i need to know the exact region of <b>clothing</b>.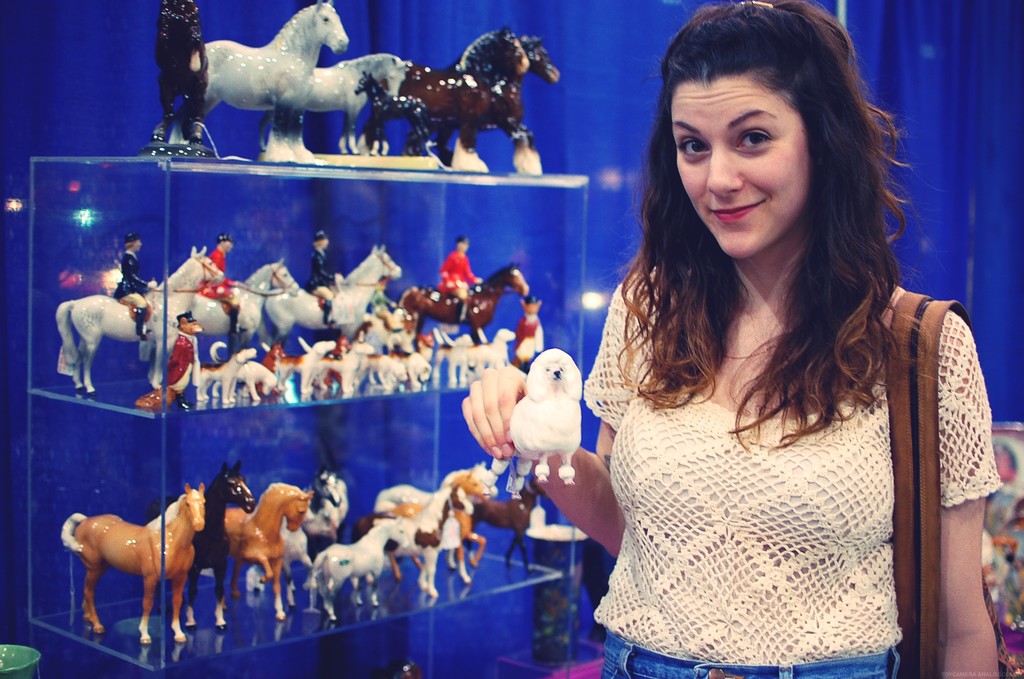
Region: region(307, 247, 336, 307).
